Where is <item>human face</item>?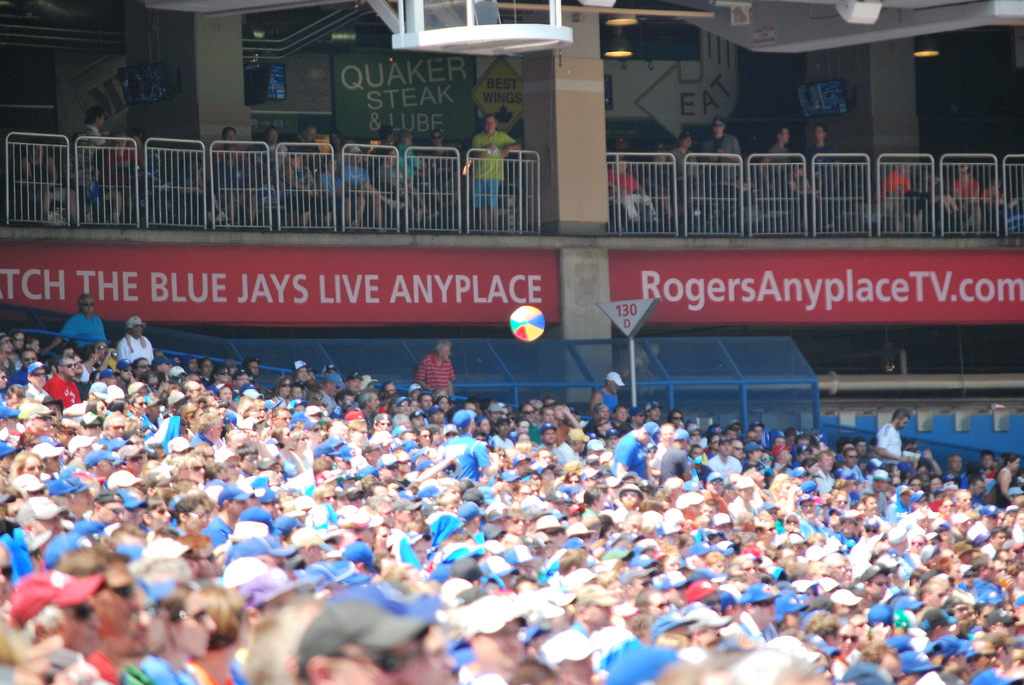
pyautogui.locateOnScreen(846, 450, 858, 466).
